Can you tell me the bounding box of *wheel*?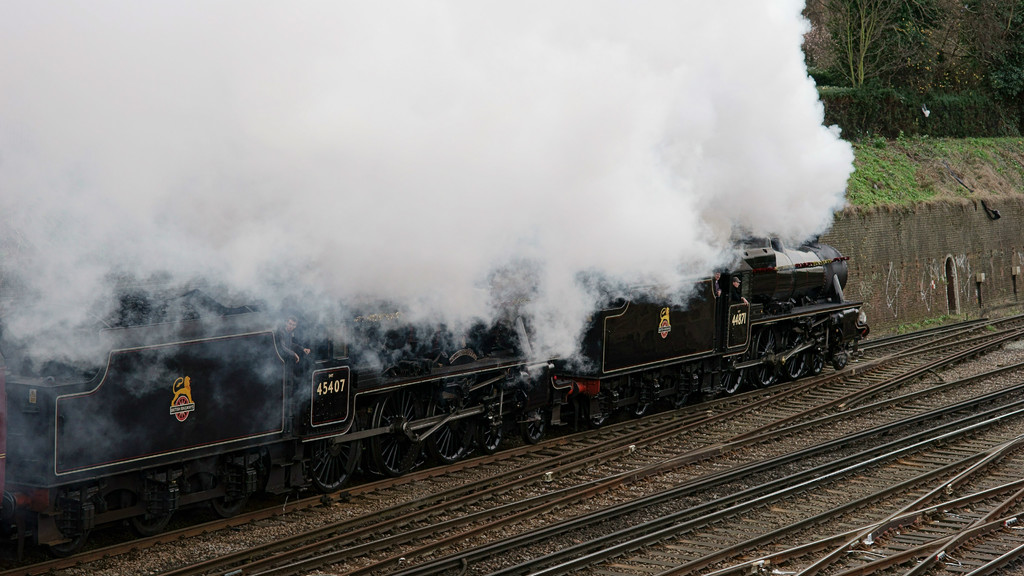
[left=778, top=323, right=812, bottom=377].
